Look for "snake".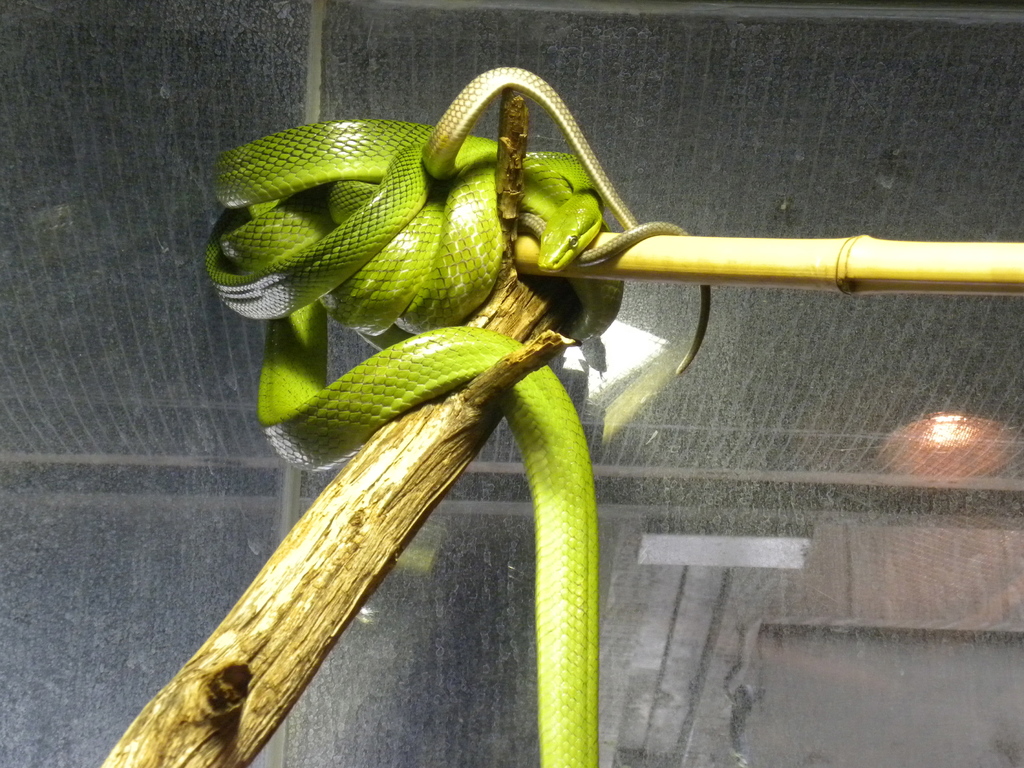
Found: (left=424, top=68, right=710, bottom=378).
